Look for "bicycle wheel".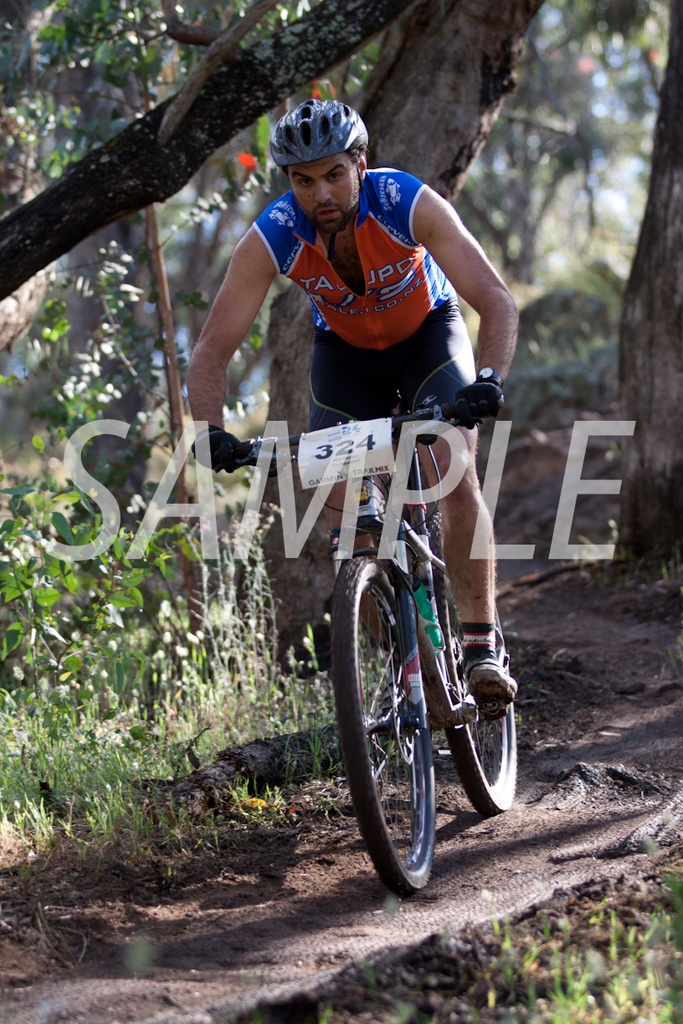
Found: 332/547/470/889.
